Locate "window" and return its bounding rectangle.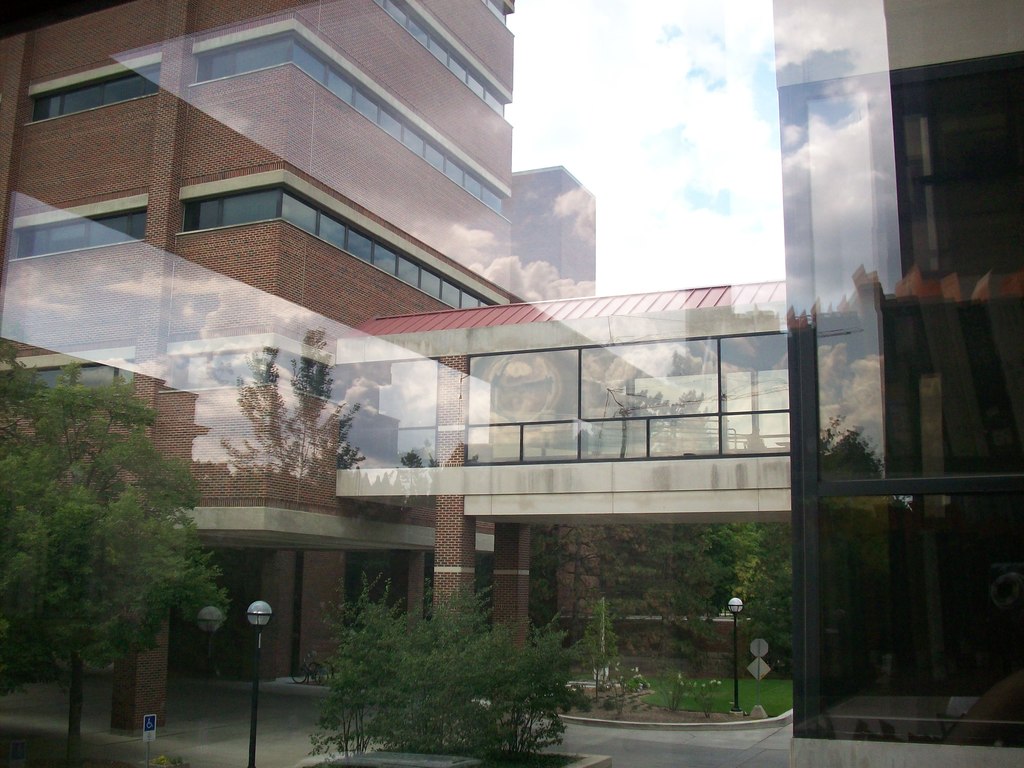
[804,484,1023,724].
